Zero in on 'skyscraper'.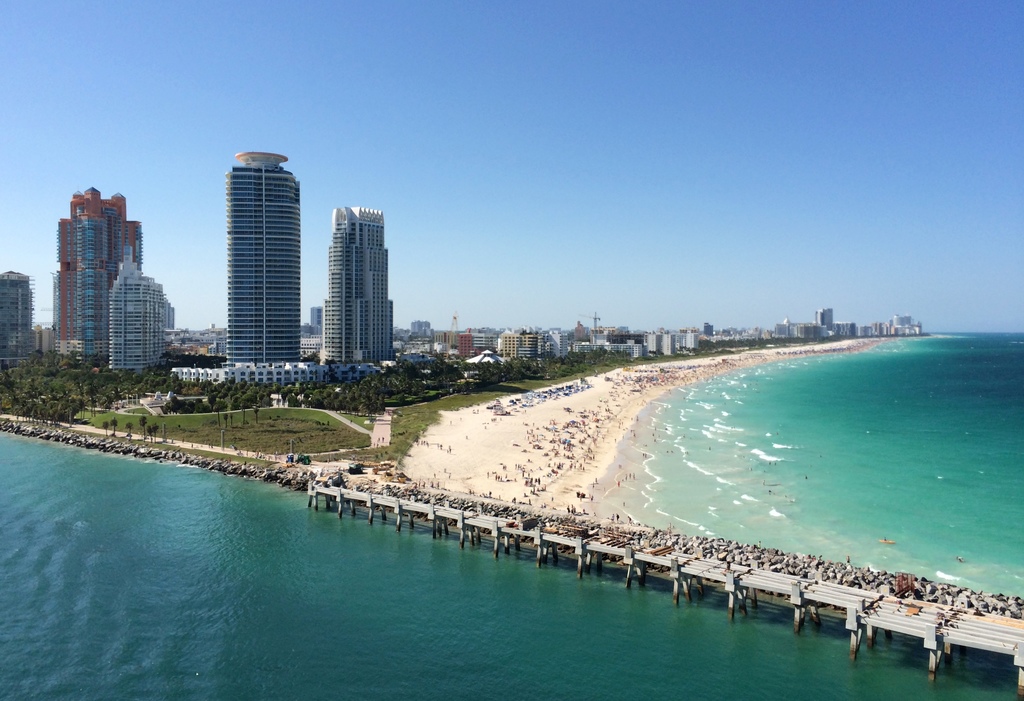
Zeroed in: bbox=[5, 269, 40, 364].
